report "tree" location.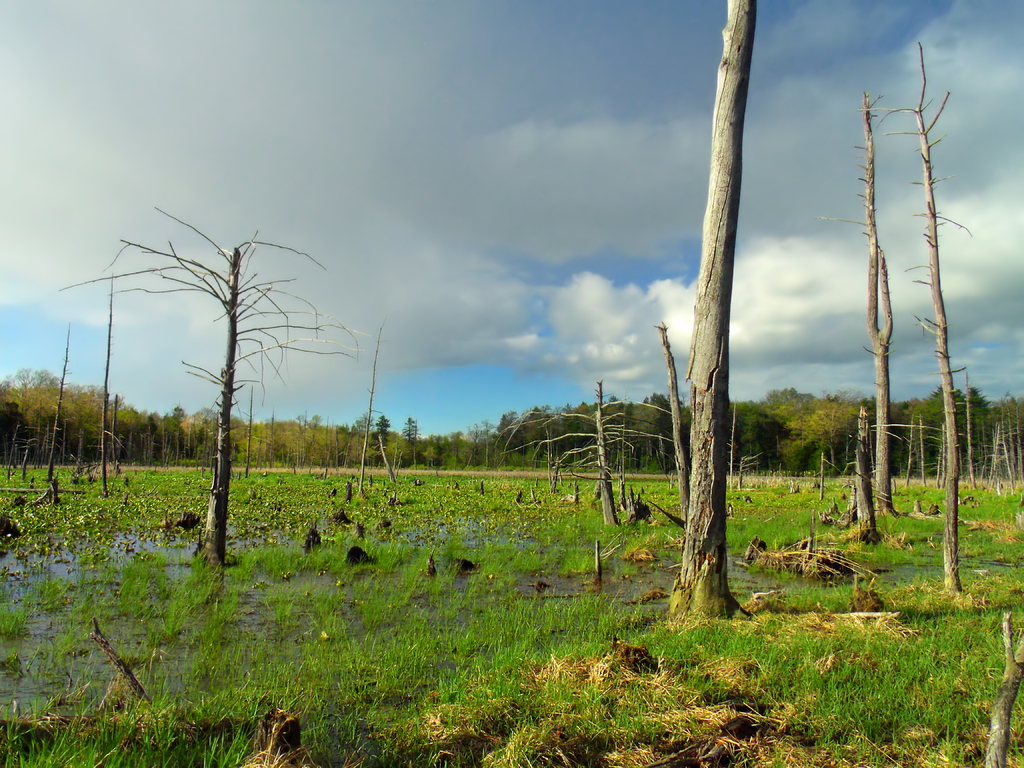
Report: Rect(858, 41, 985, 598).
